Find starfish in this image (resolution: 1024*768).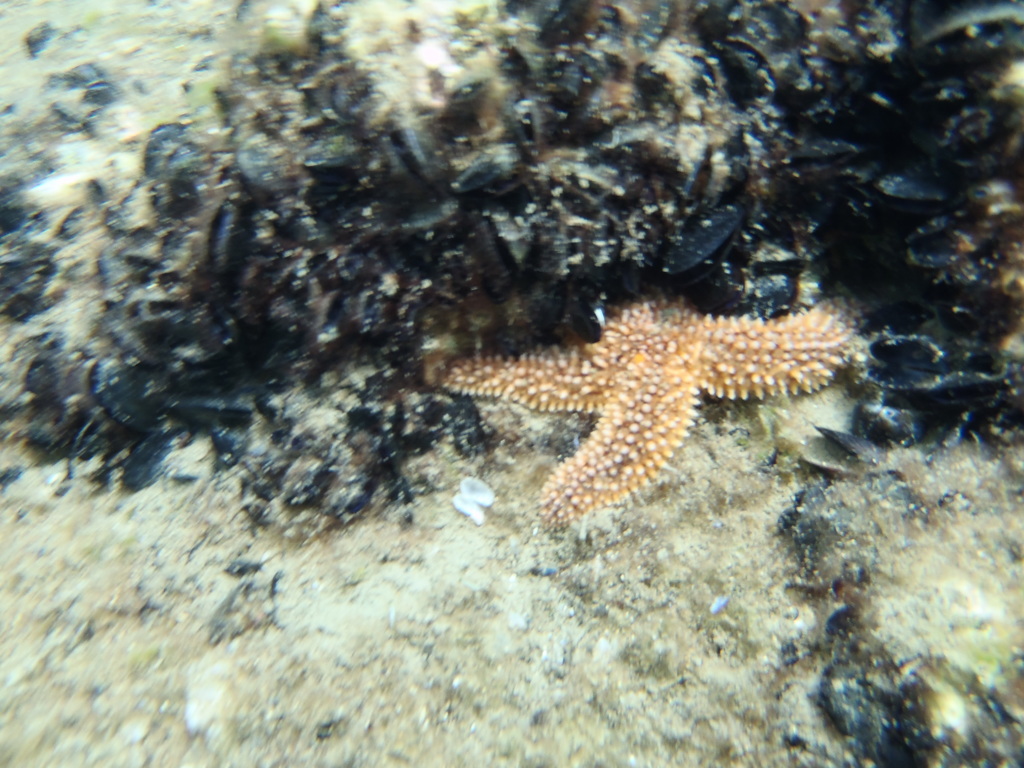
(left=432, top=290, right=866, bottom=531).
